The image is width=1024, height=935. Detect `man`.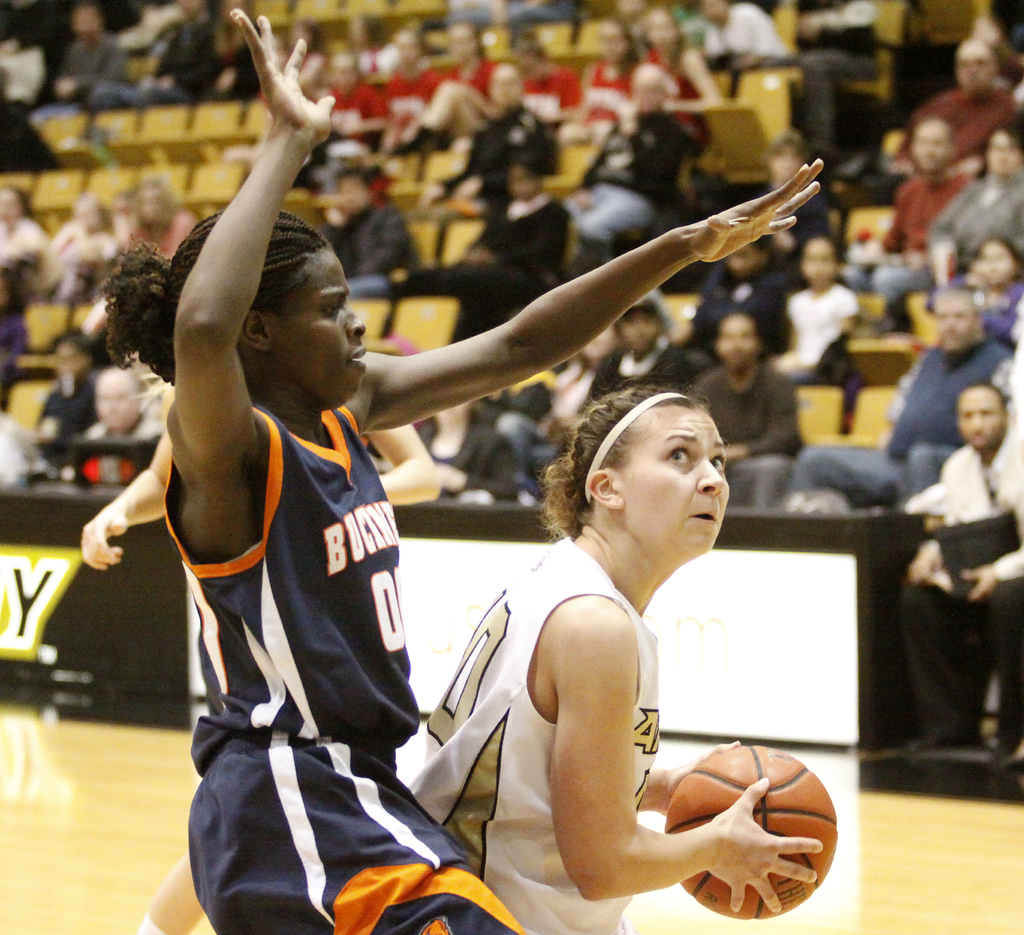
Detection: pyautogui.locateOnScreen(876, 115, 969, 307).
